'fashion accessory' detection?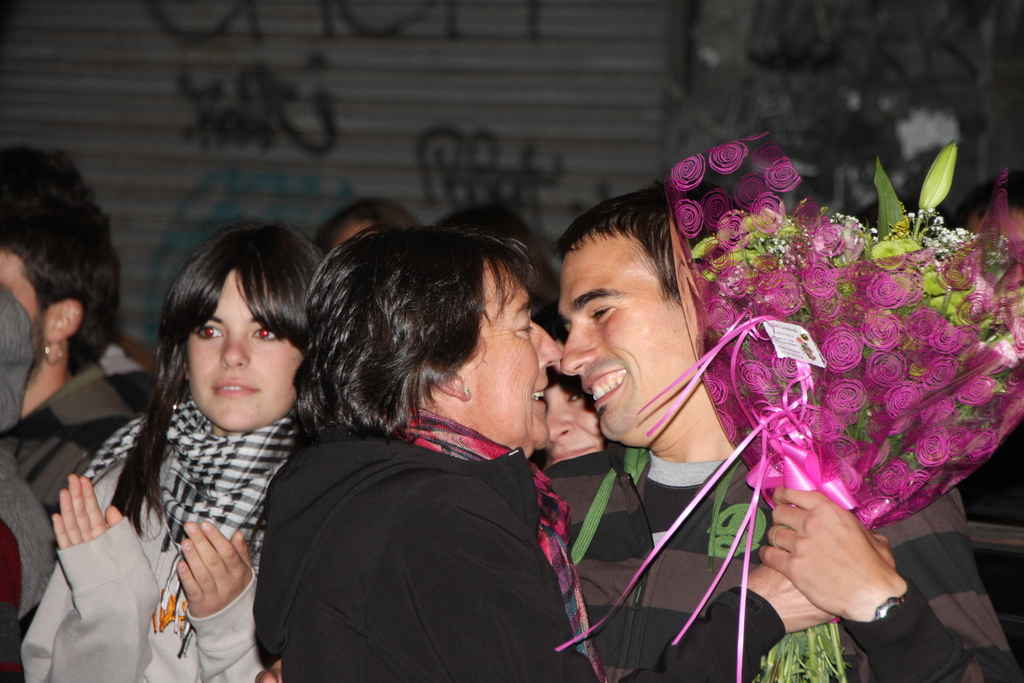
[left=41, top=342, right=66, bottom=370]
